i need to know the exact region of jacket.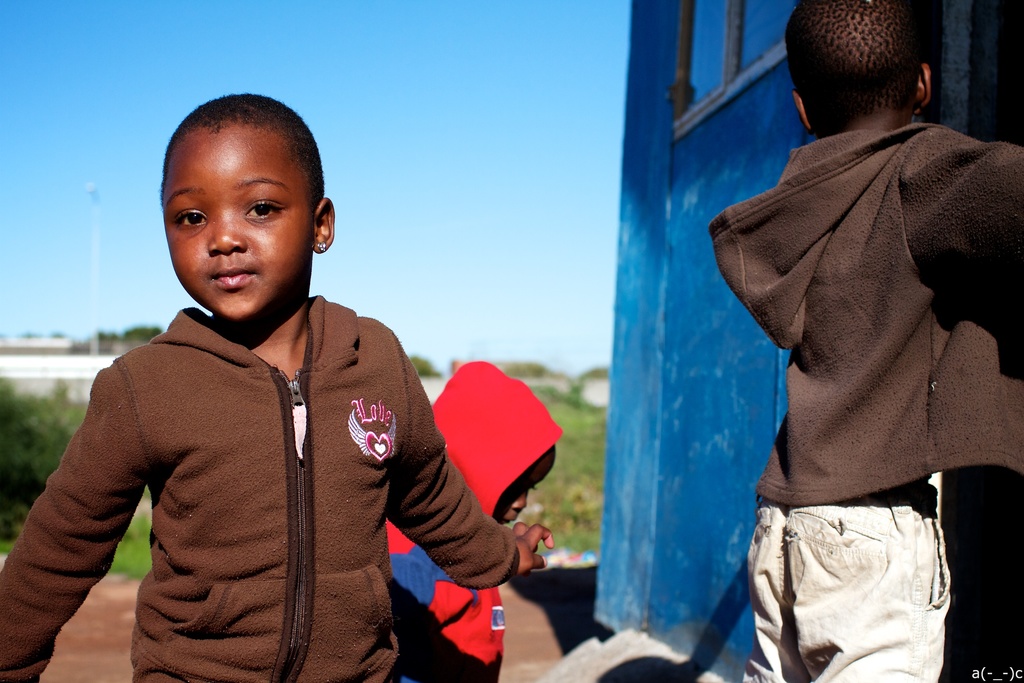
Region: bbox=(0, 293, 522, 679).
